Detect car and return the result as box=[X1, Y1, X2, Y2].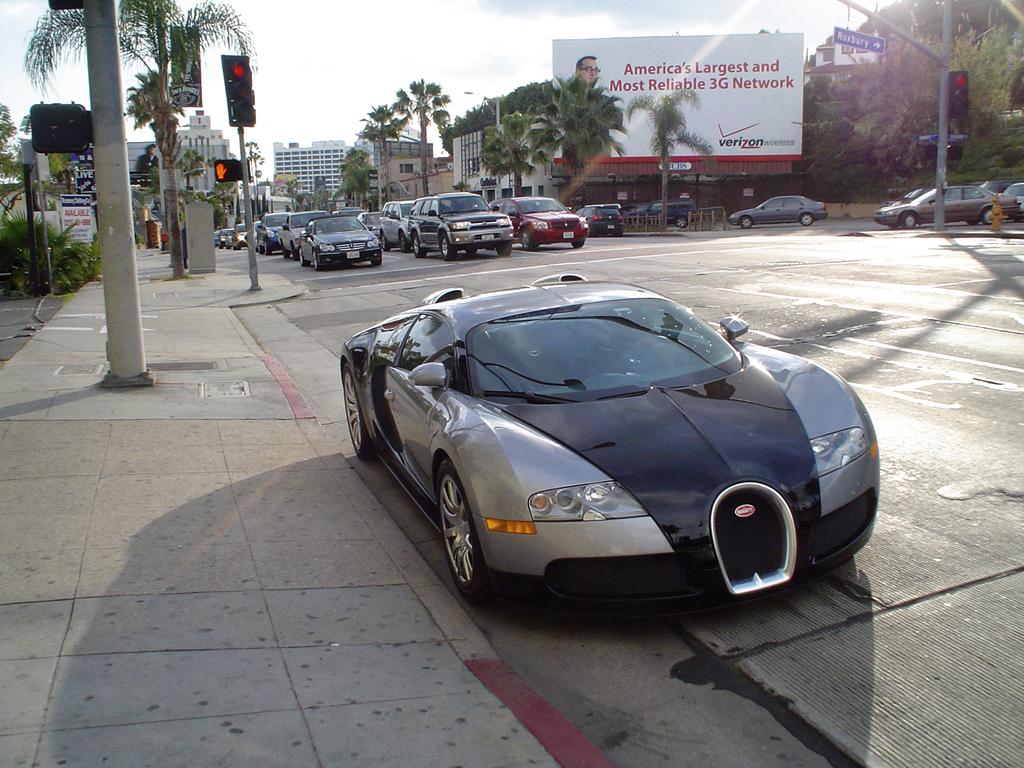
box=[726, 194, 829, 228].
